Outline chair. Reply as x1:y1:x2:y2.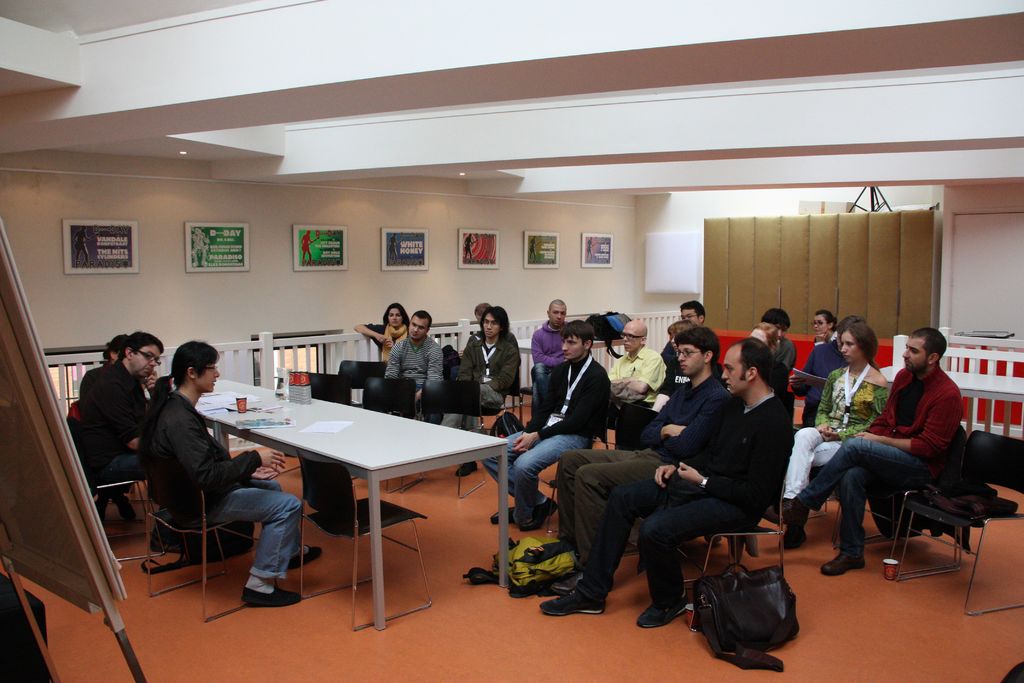
471:352:534:437.
